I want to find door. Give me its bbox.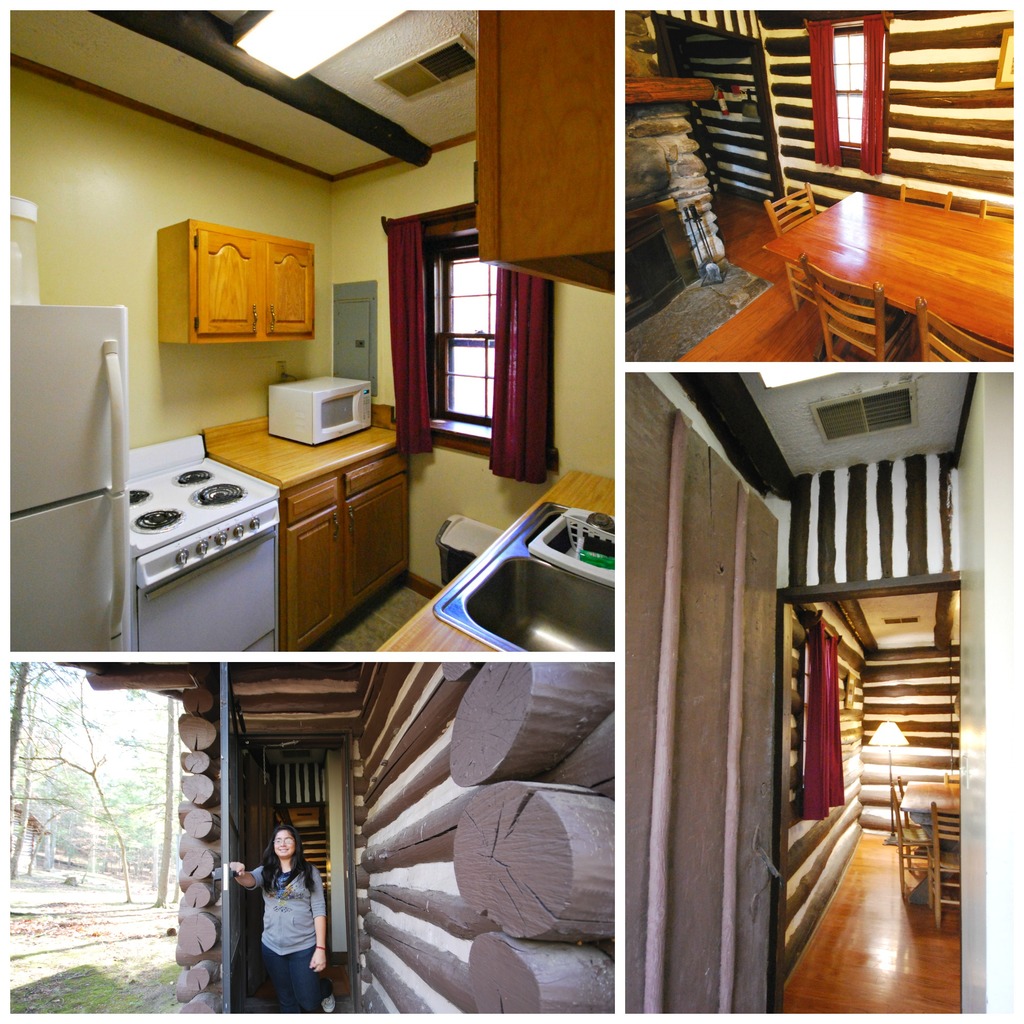
region(184, 653, 242, 1023).
